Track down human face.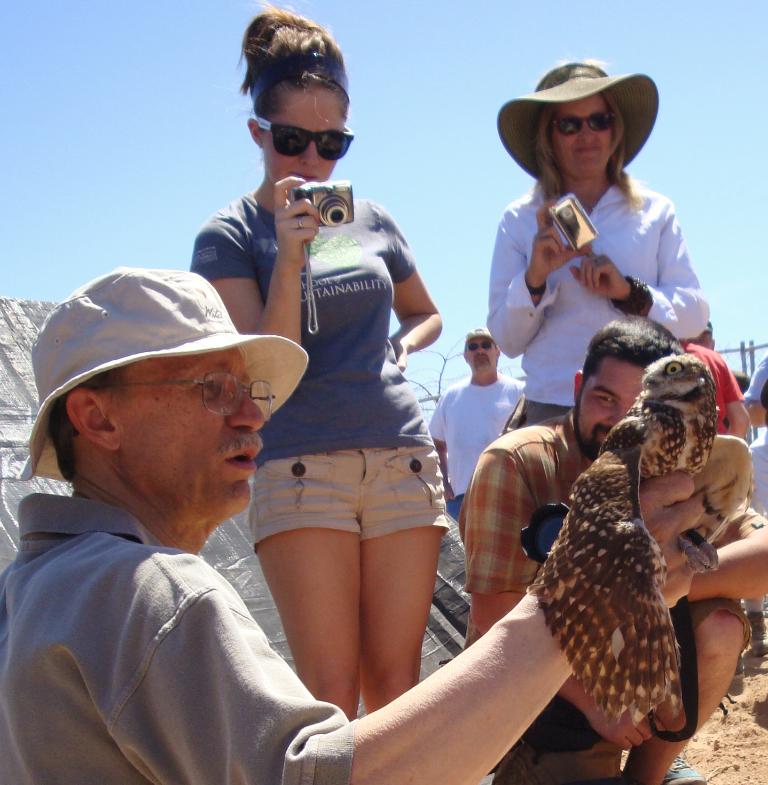
Tracked to <bbox>124, 347, 268, 515</bbox>.
